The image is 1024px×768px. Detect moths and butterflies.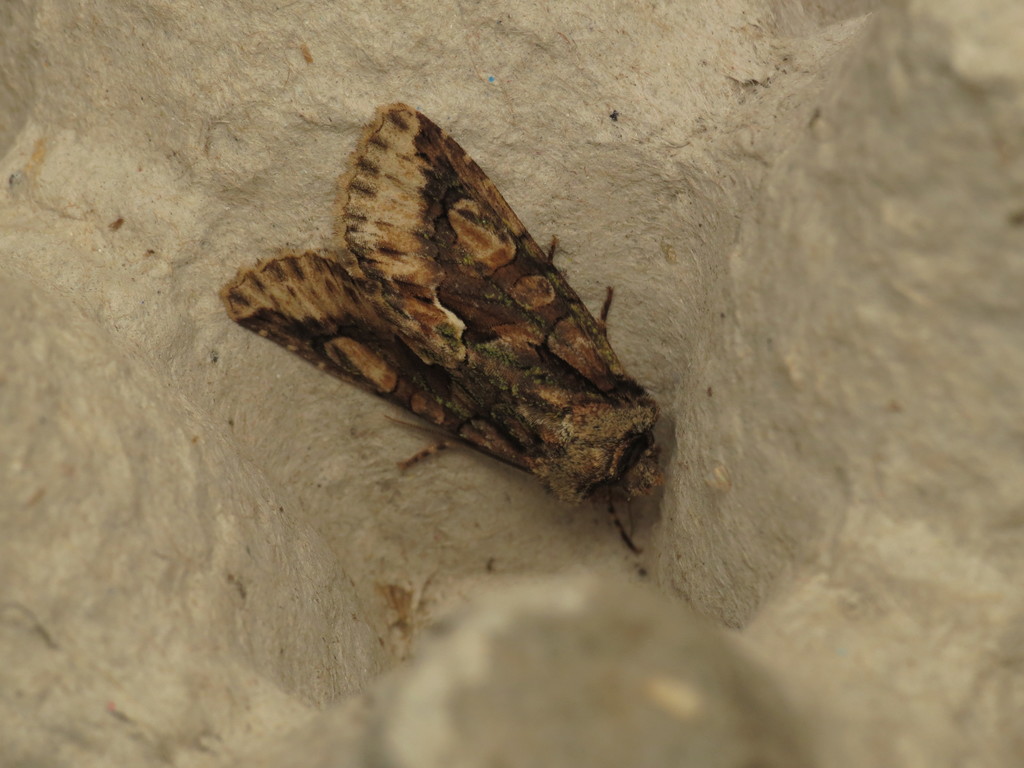
Detection: 215, 100, 666, 556.
